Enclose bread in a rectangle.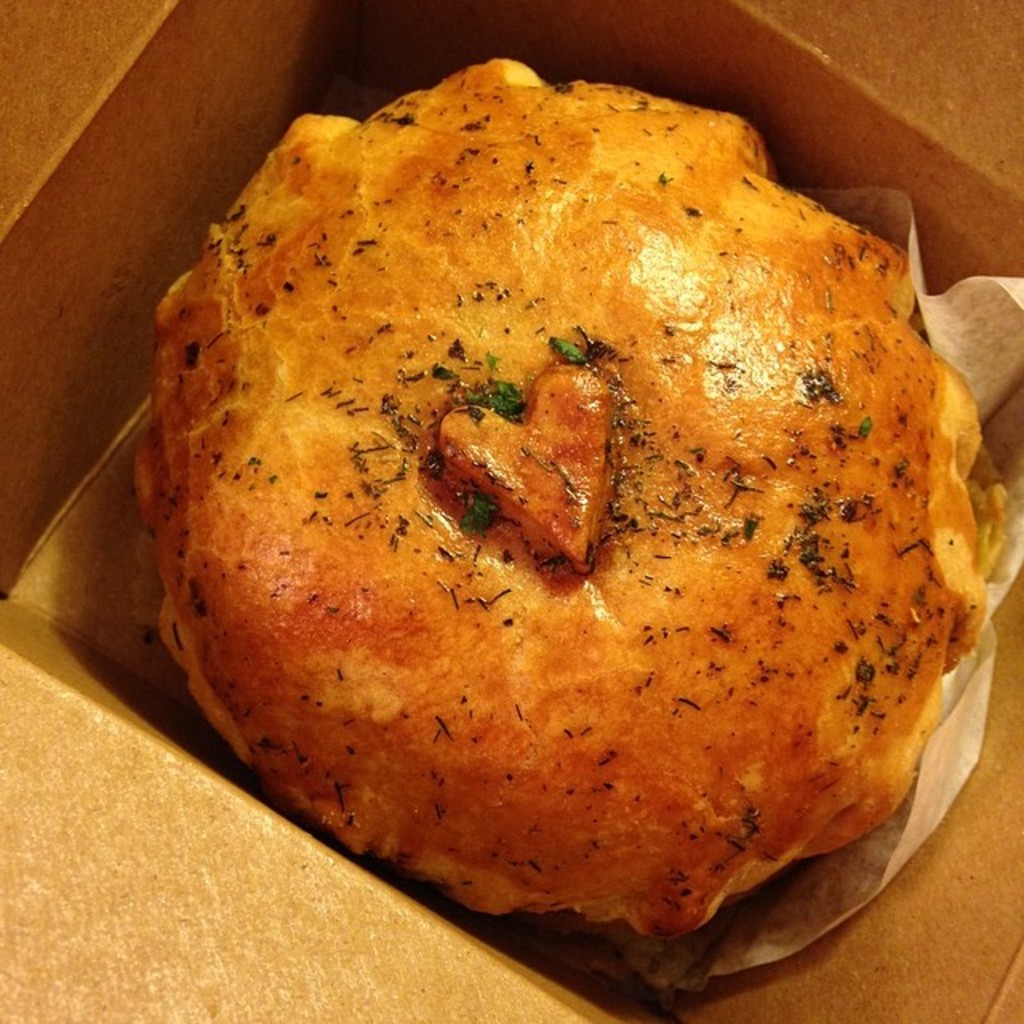
(left=131, top=59, right=974, bottom=934).
